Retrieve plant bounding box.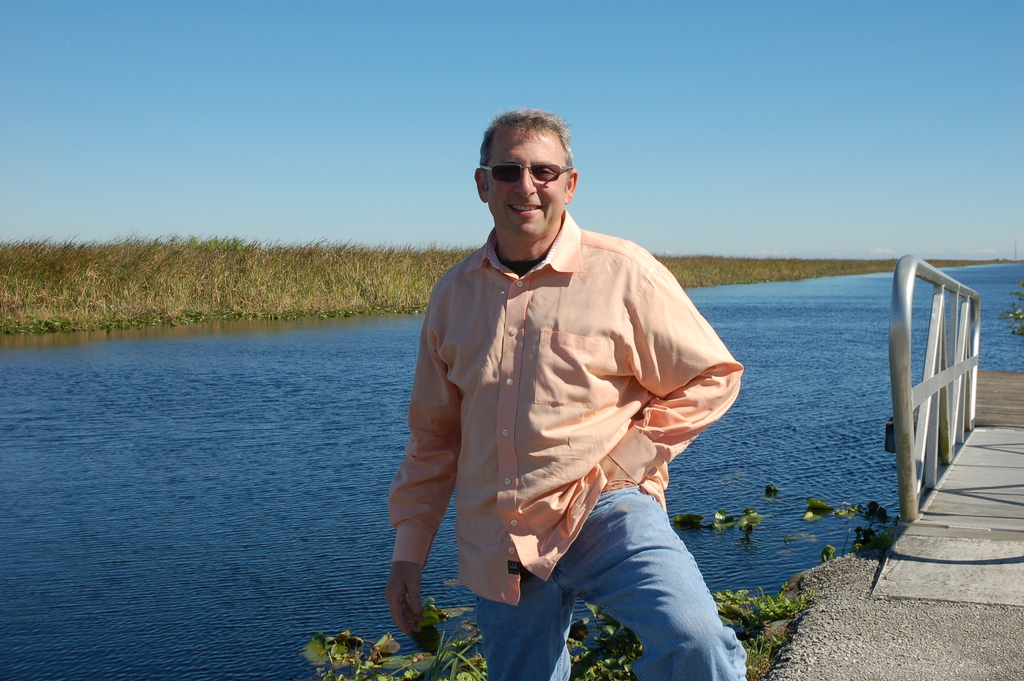
Bounding box: l=741, t=633, r=795, b=678.
